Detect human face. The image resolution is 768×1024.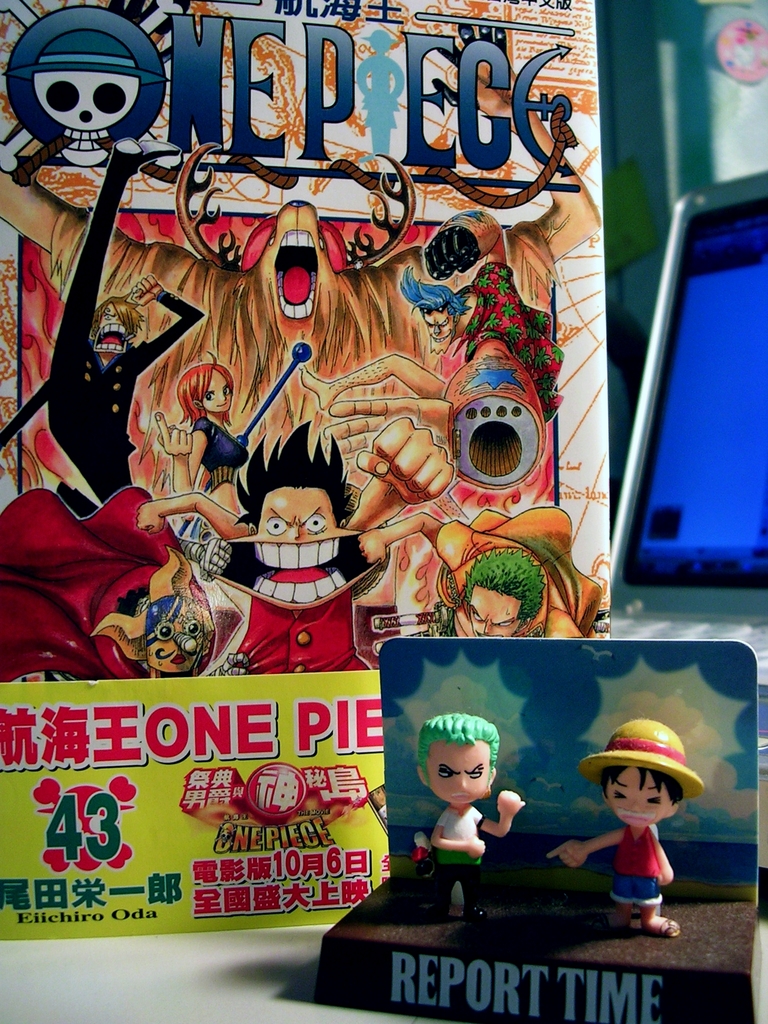
612,767,663,828.
